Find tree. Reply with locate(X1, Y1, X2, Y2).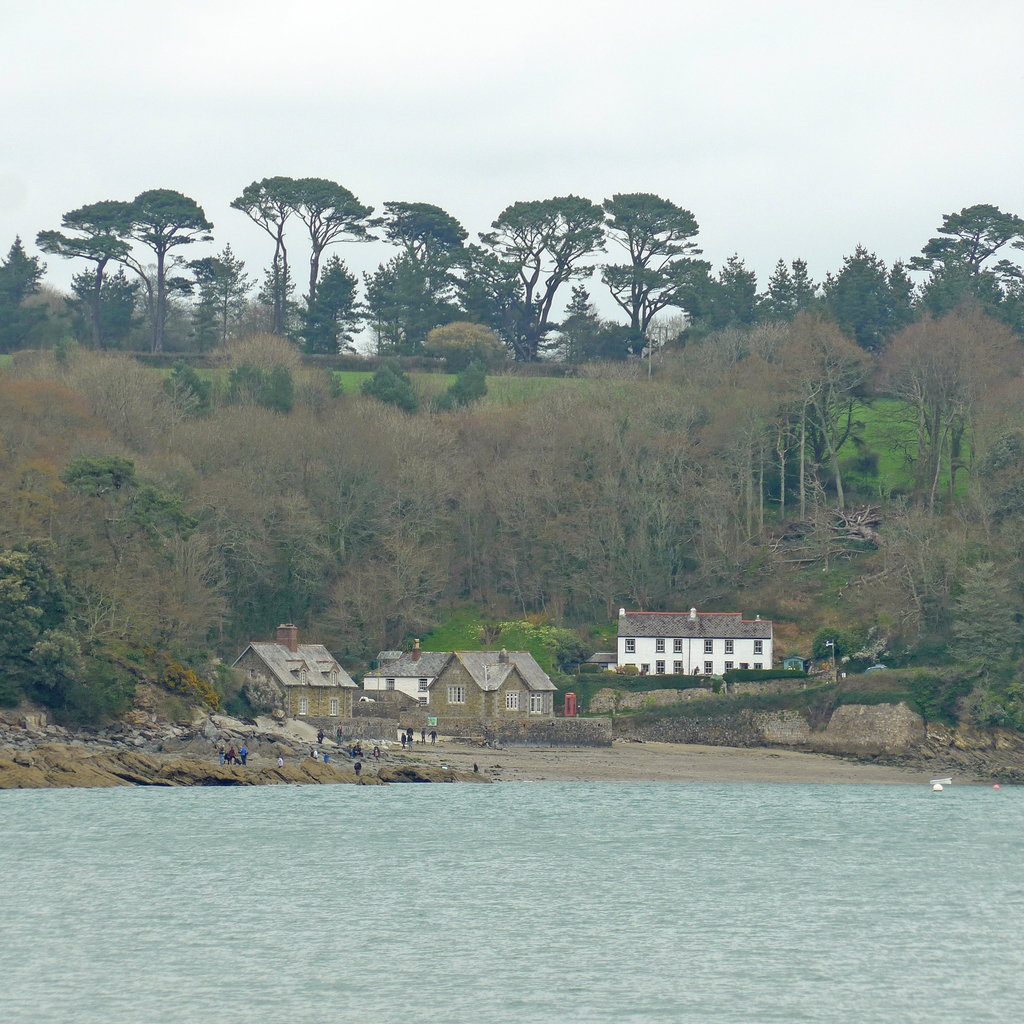
locate(774, 263, 796, 312).
